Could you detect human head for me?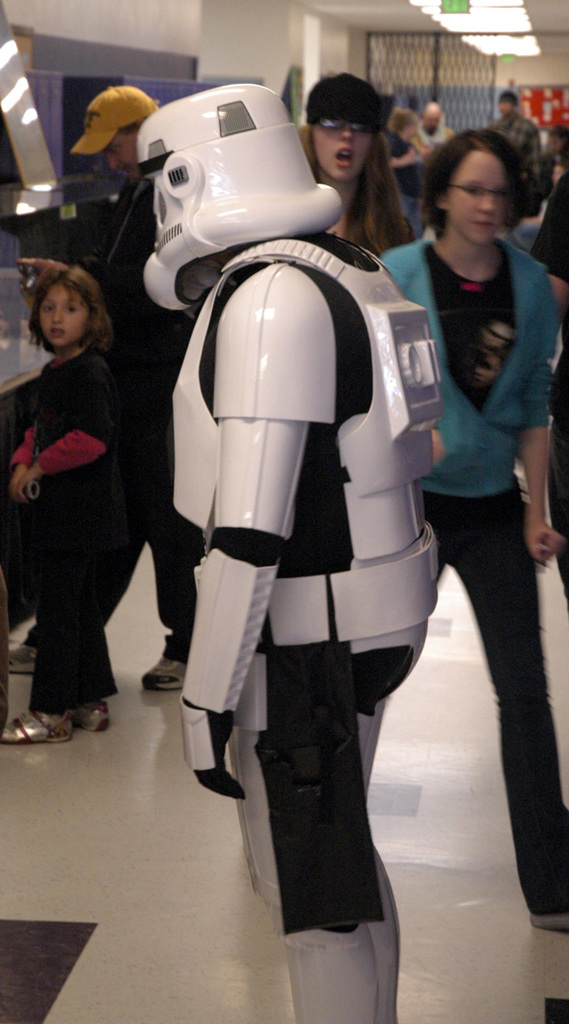
Detection result: (421, 100, 445, 136).
